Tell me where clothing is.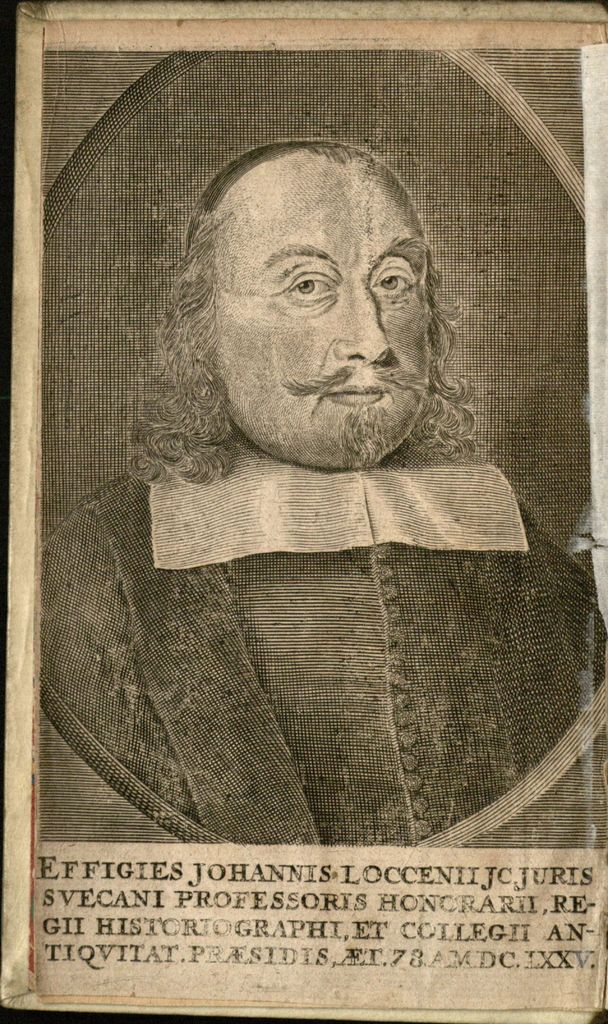
clothing is at l=31, t=463, r=607, b=848.
